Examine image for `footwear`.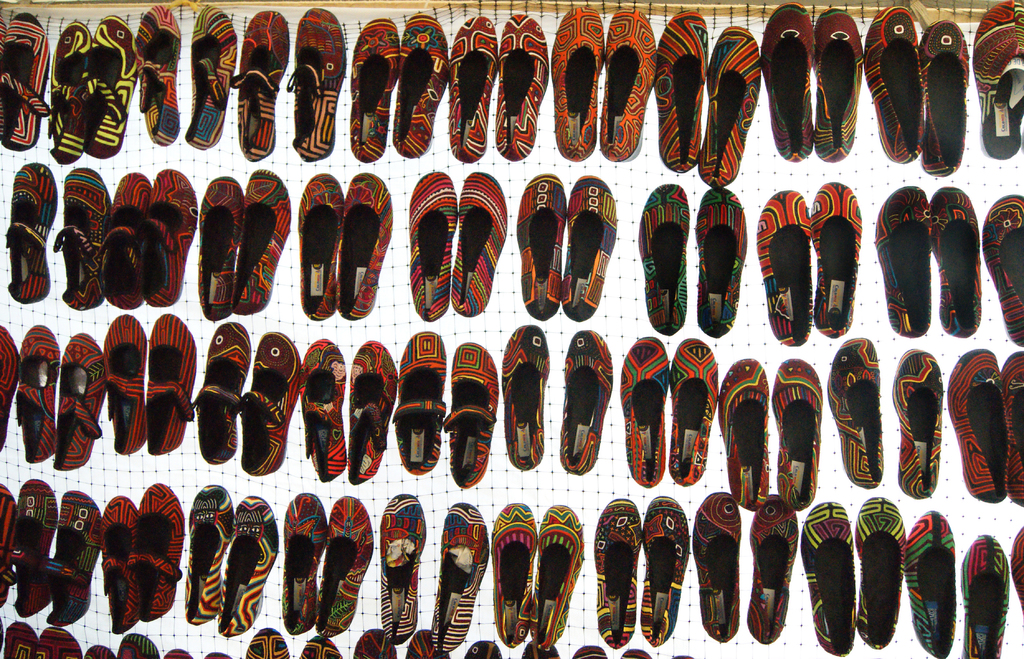
Examination result: bbox(748, 494, 797, 644).
